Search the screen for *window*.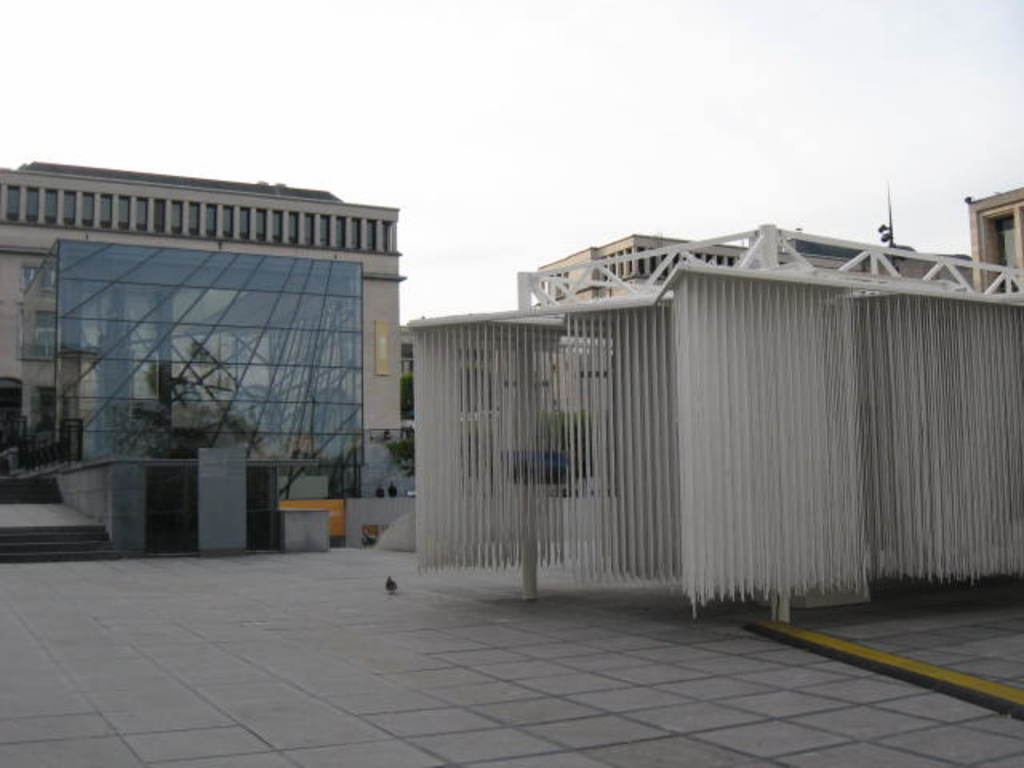
Found at <region>43, 186, 59, 226</region>.
